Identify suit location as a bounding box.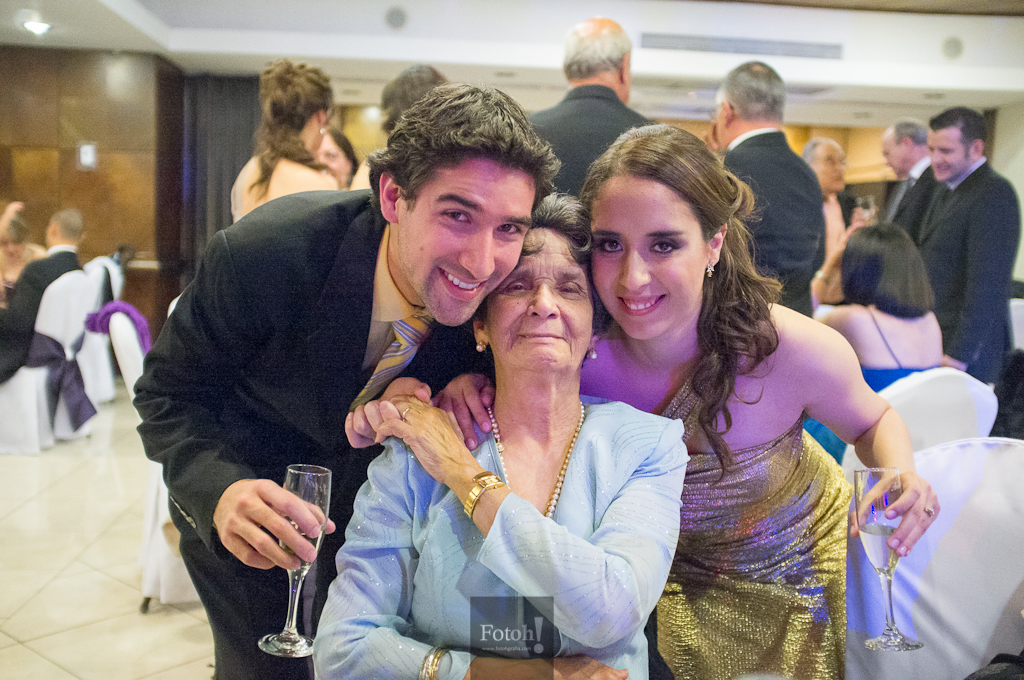
box=[719, 127, 825, 330].
